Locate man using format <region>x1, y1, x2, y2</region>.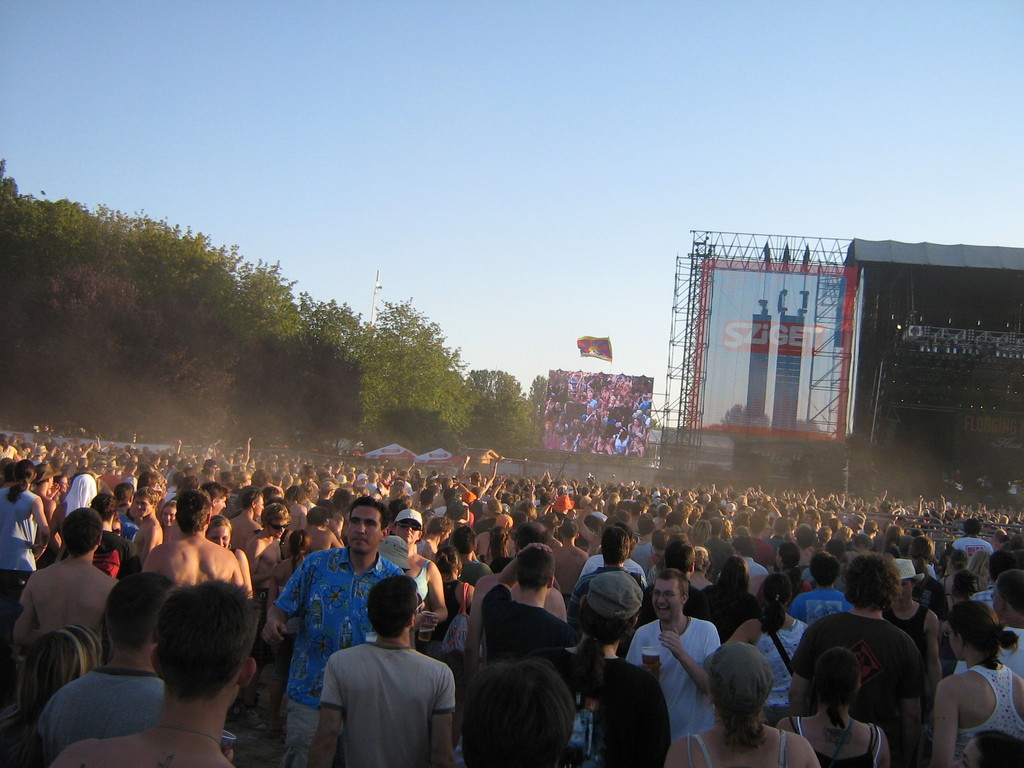
<region>140, 490, 244, 586</region>.
